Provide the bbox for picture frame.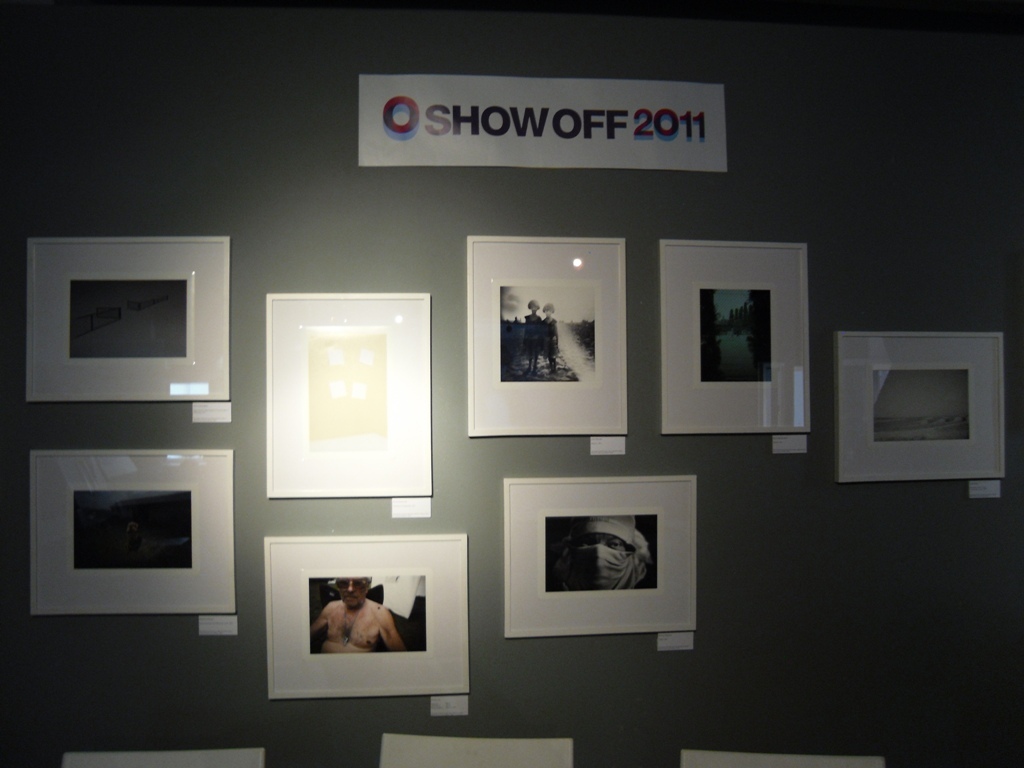
(x1=270, y1=533, x2=467, y2=696).
